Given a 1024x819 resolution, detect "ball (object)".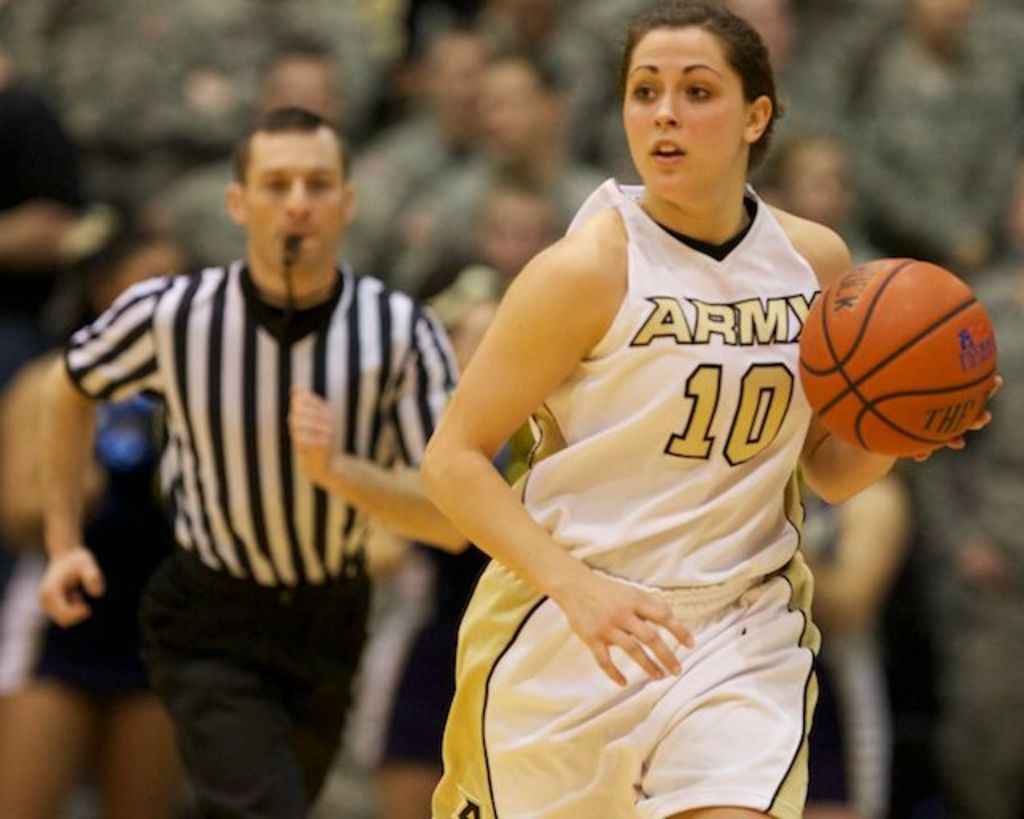
Rect(795, 262, 1002, 451).
